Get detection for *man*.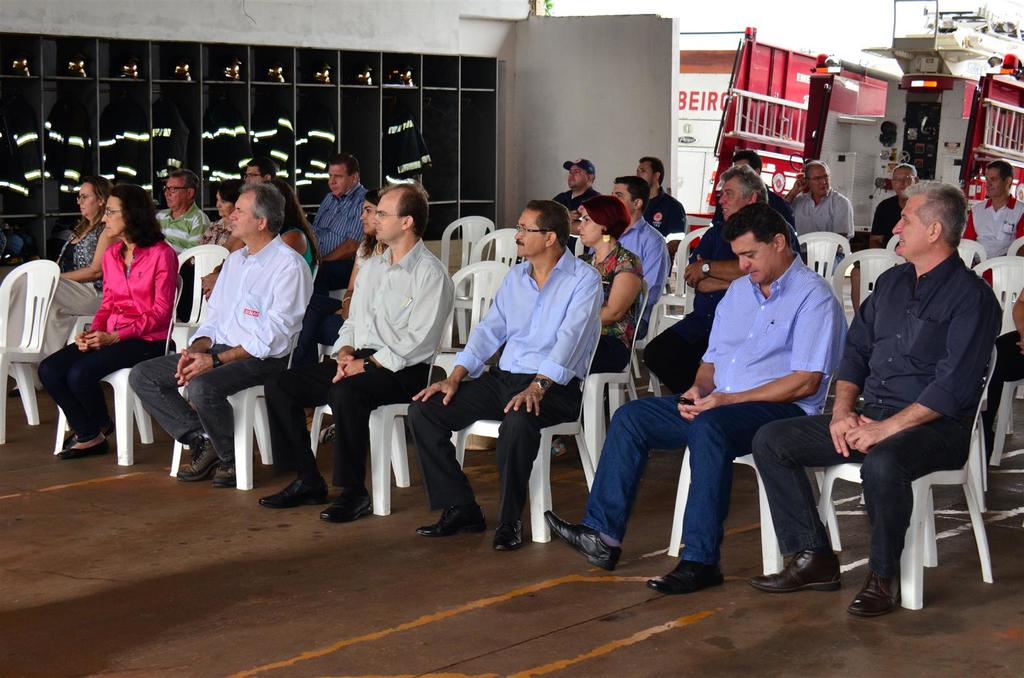
Detection: 413:196:603:551.
